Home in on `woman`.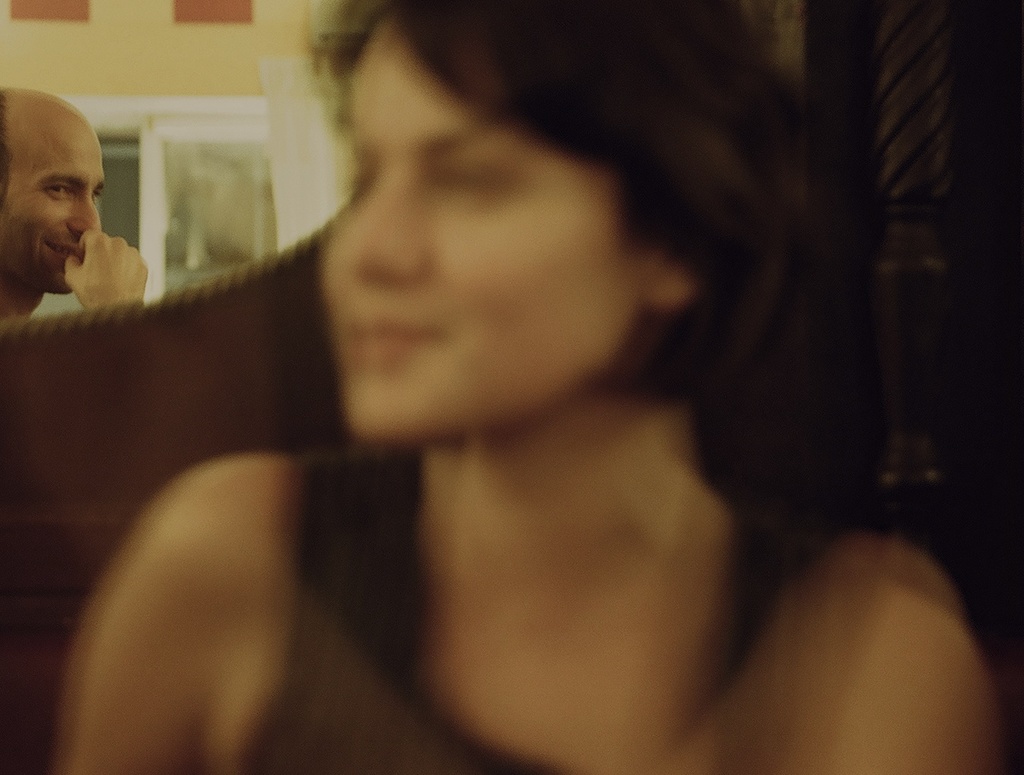
Homed in at [left=55, top=2, right=1002, bottom=773].
